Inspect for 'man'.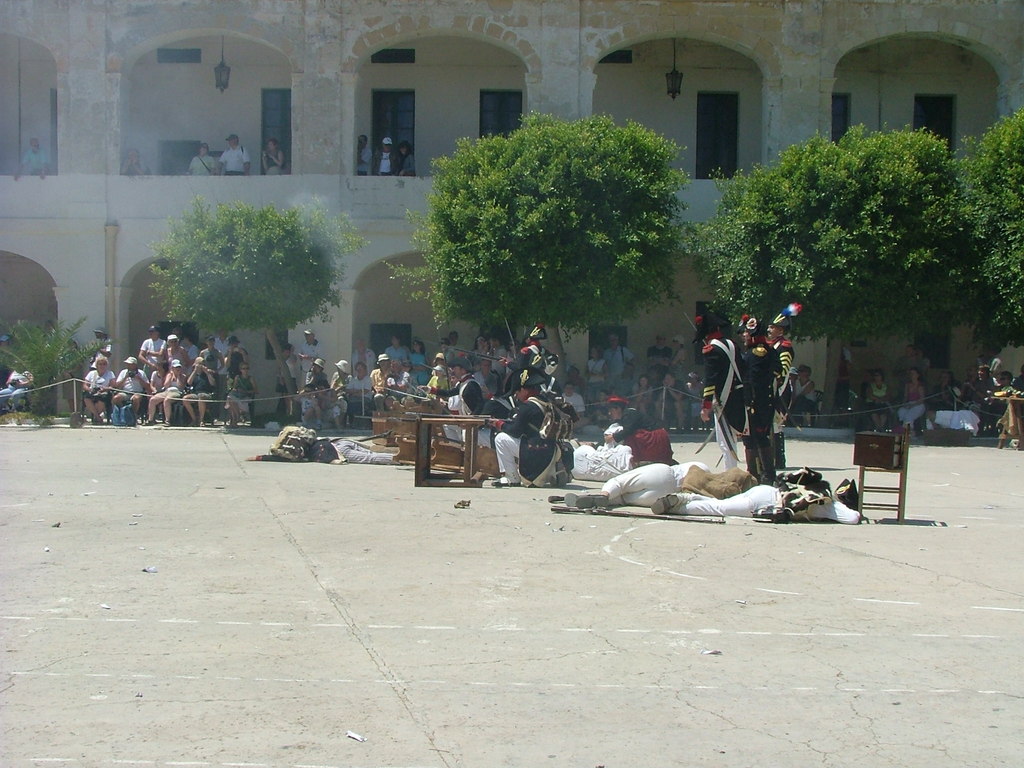
Inspection: BBox(738, 312, 780, 486).
